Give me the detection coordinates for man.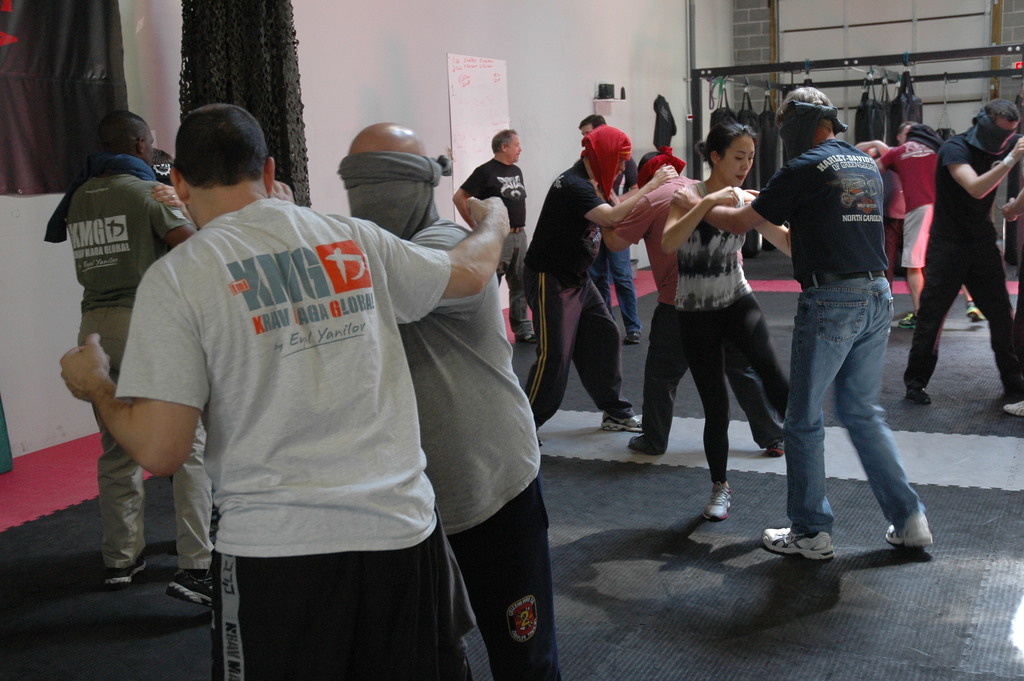
bbox(56, 103, 514, 680).
